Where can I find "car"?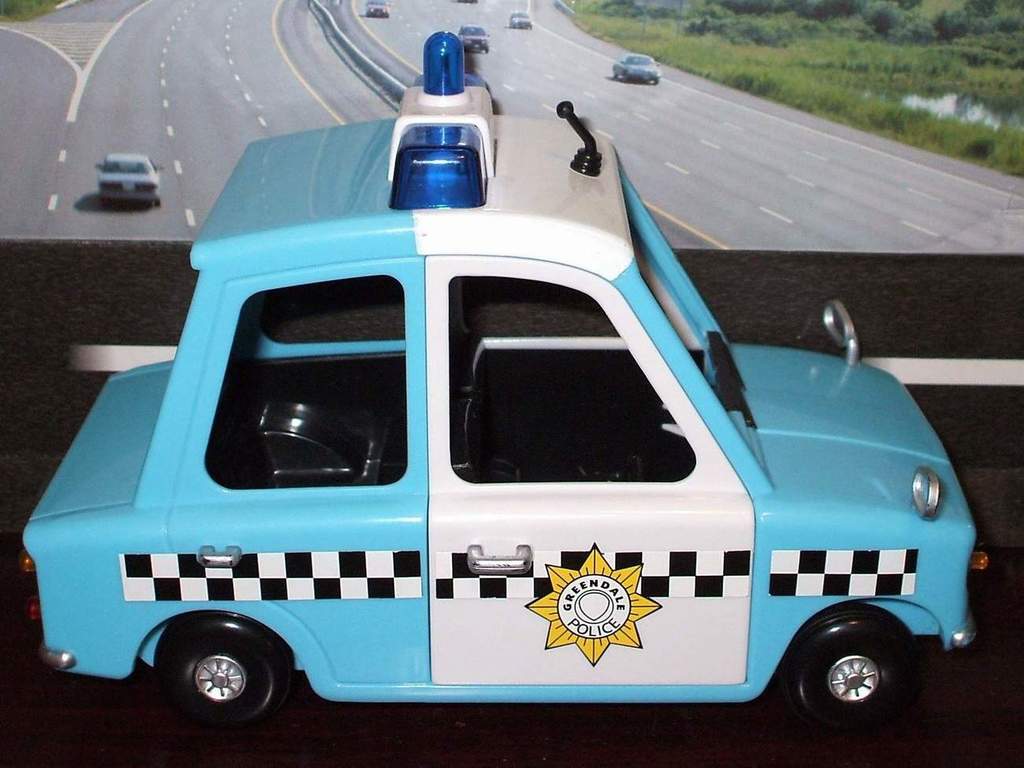
You can find it at (93,151,166,201).
